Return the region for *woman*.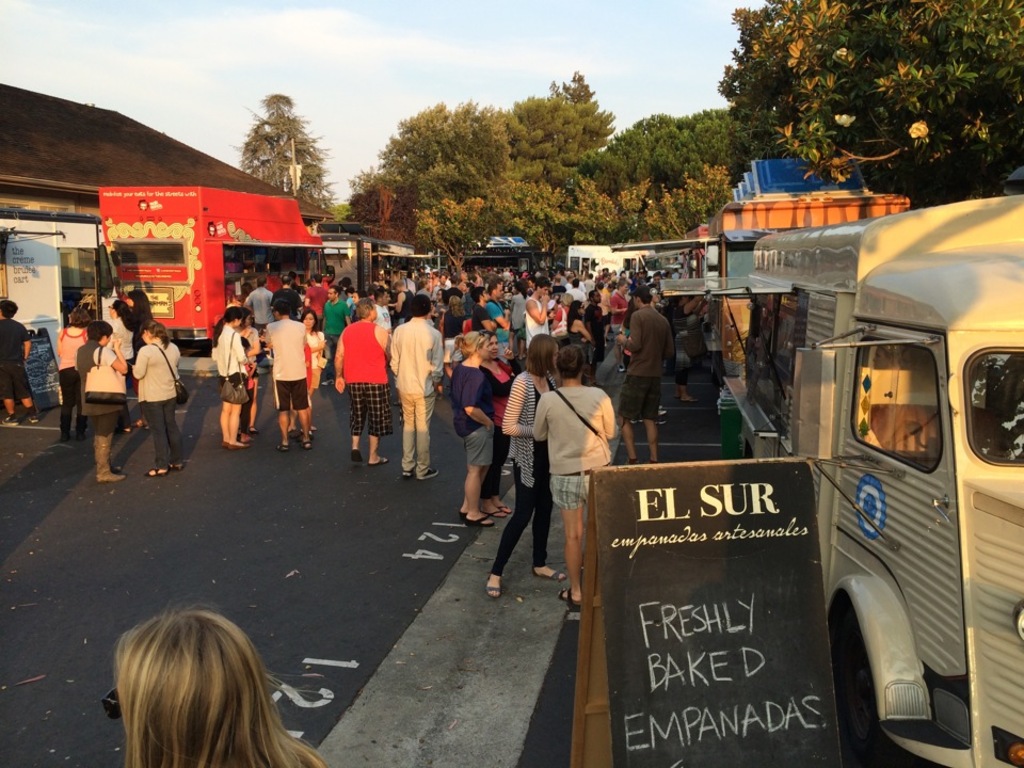
rect(237, 308, 266, 435).
